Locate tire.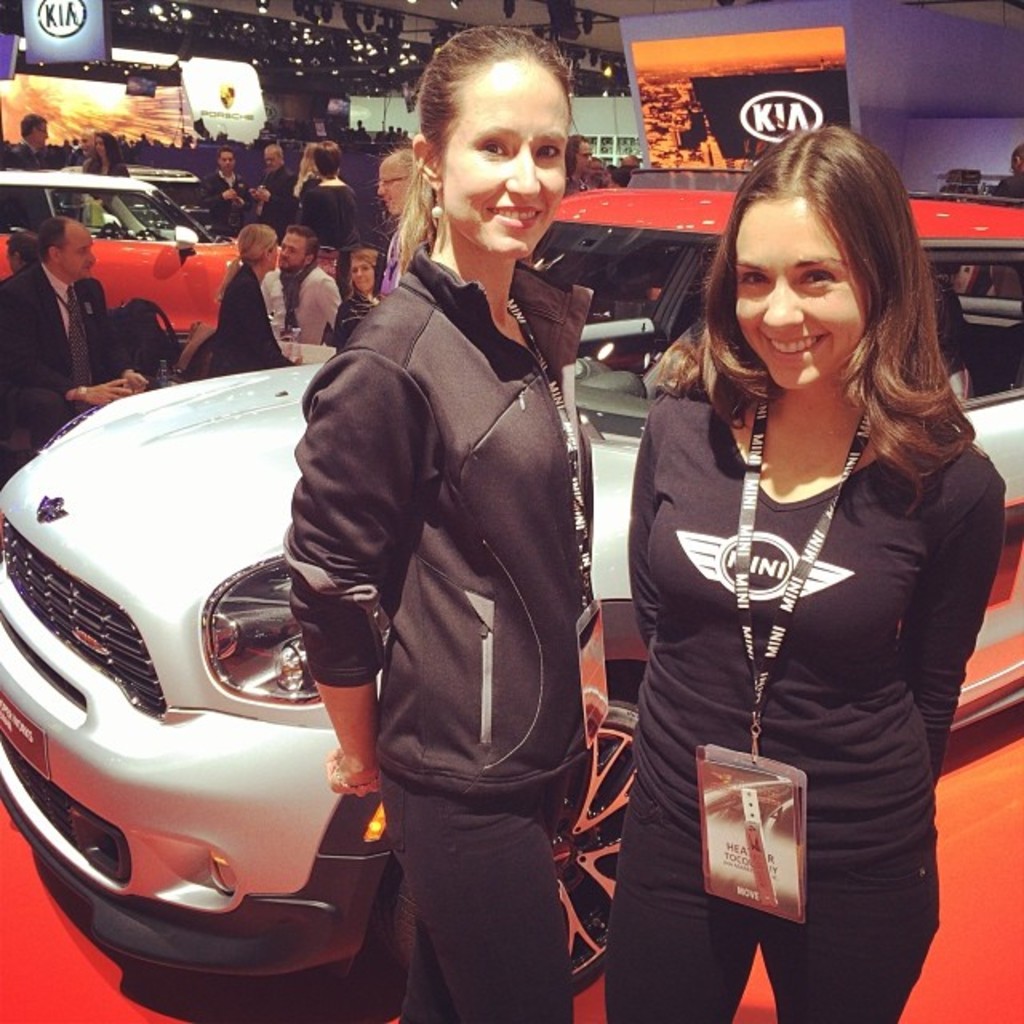
Bounding box: 371,685,680,978.
